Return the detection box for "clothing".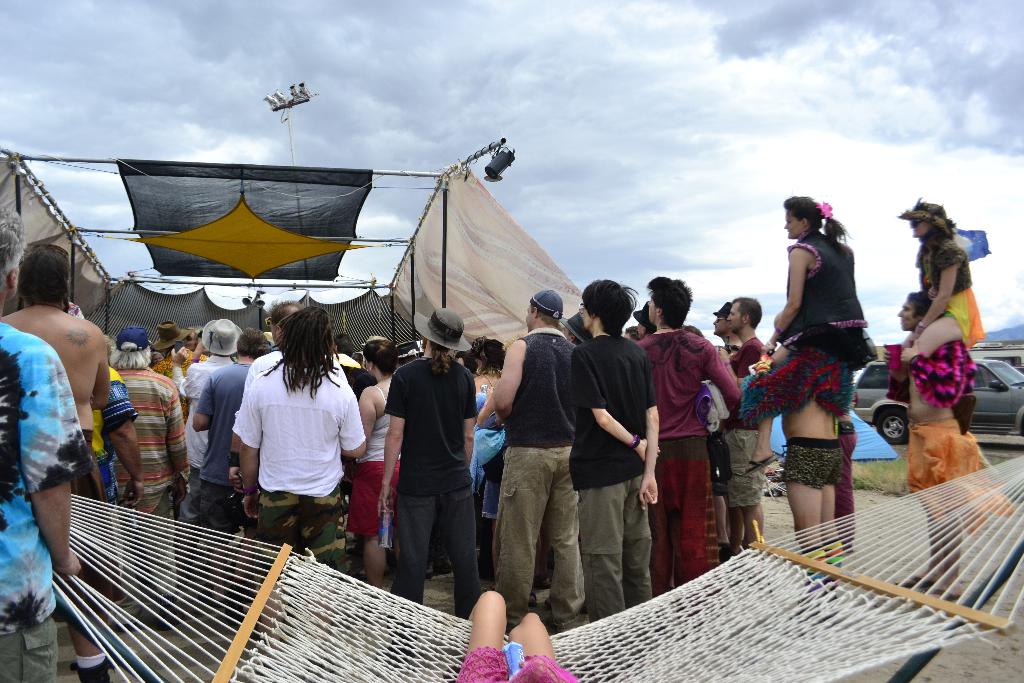
{"x1": 724, "y1": 336, "x2": 761, "y2": 509}.
